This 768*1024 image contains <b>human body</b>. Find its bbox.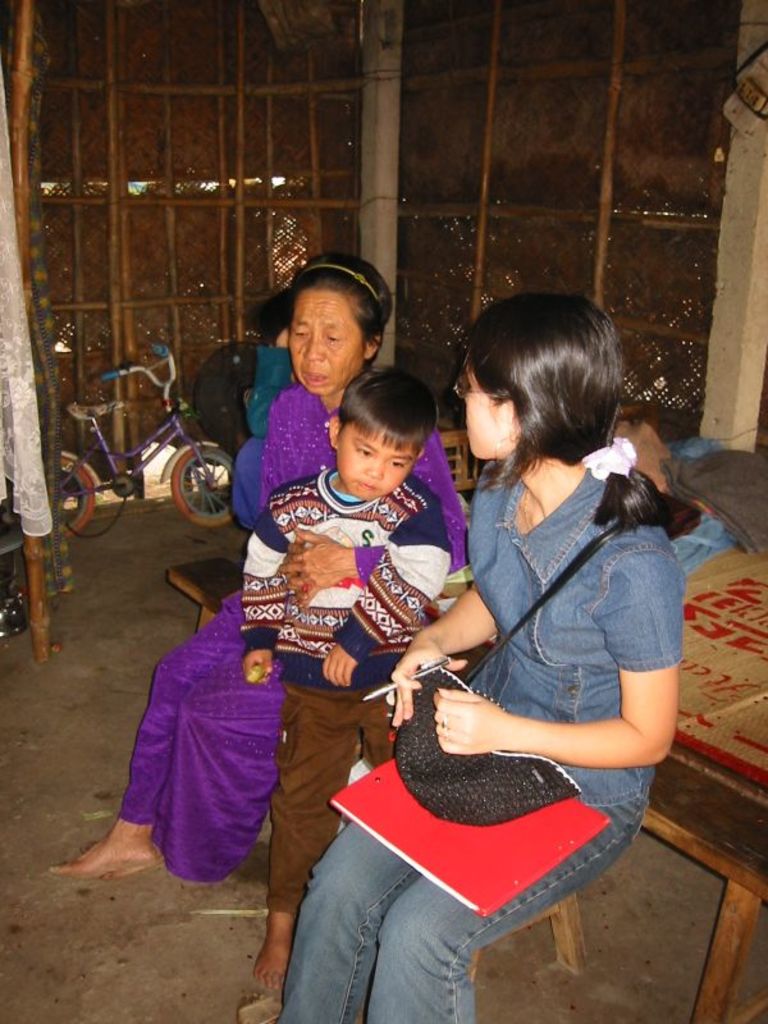
(45, 246, 483, 891).
